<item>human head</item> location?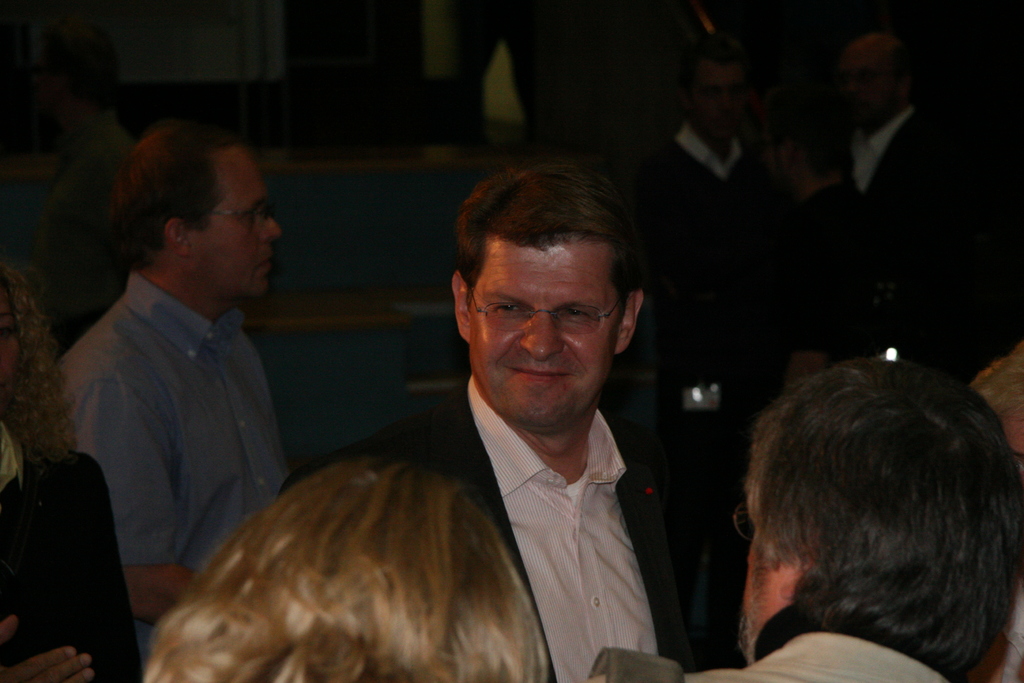
left=733, top=356, right=1023, bottom=682
